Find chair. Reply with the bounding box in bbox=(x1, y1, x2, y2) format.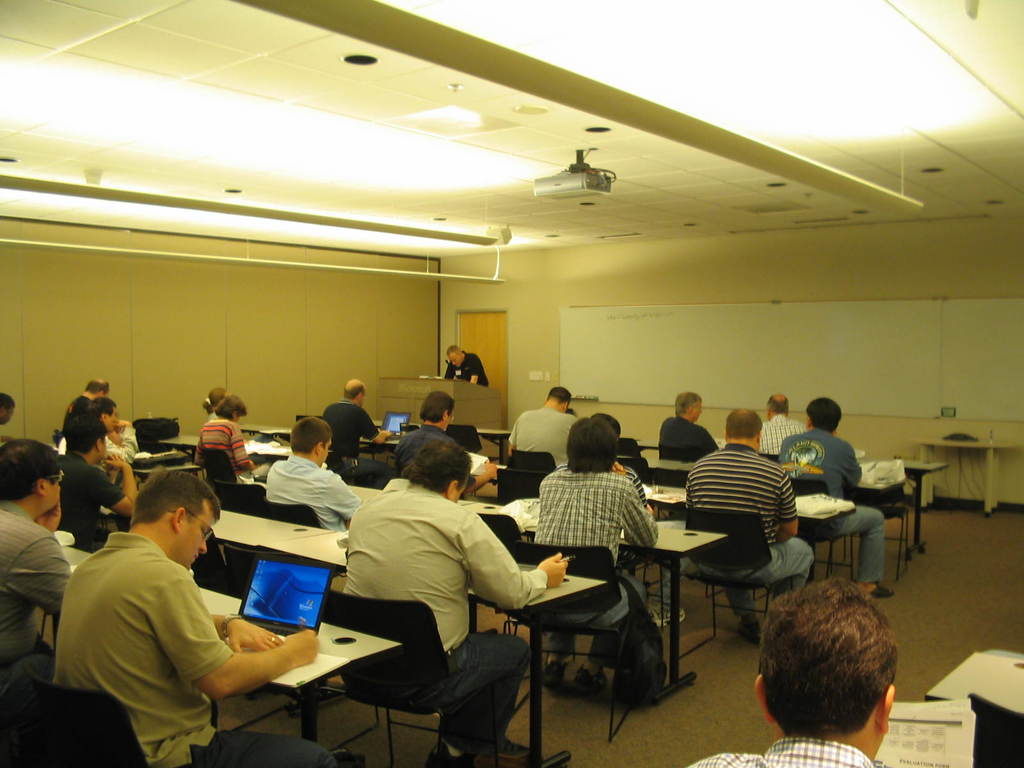
bbox=(493, 463, 546, 505).
